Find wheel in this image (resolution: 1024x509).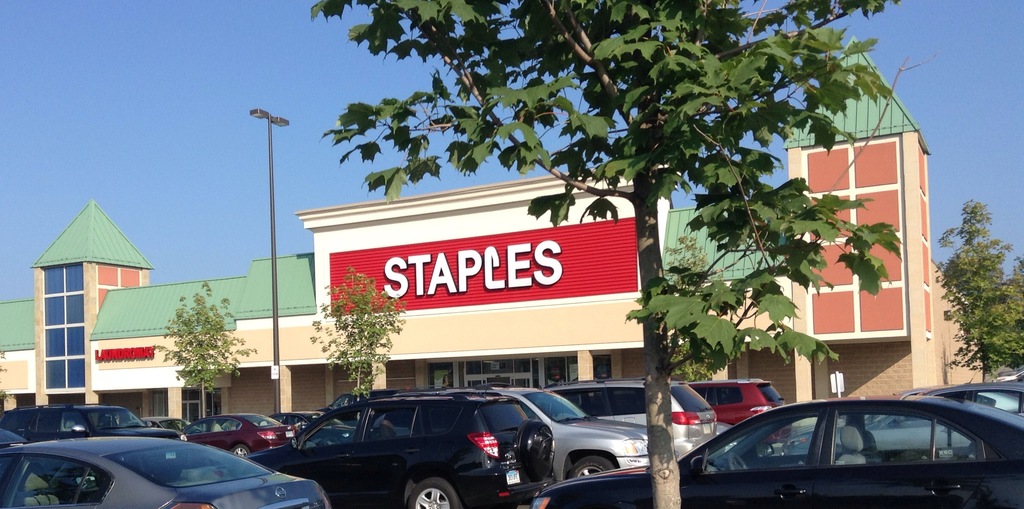
<box>228,444,253,457</box>.
